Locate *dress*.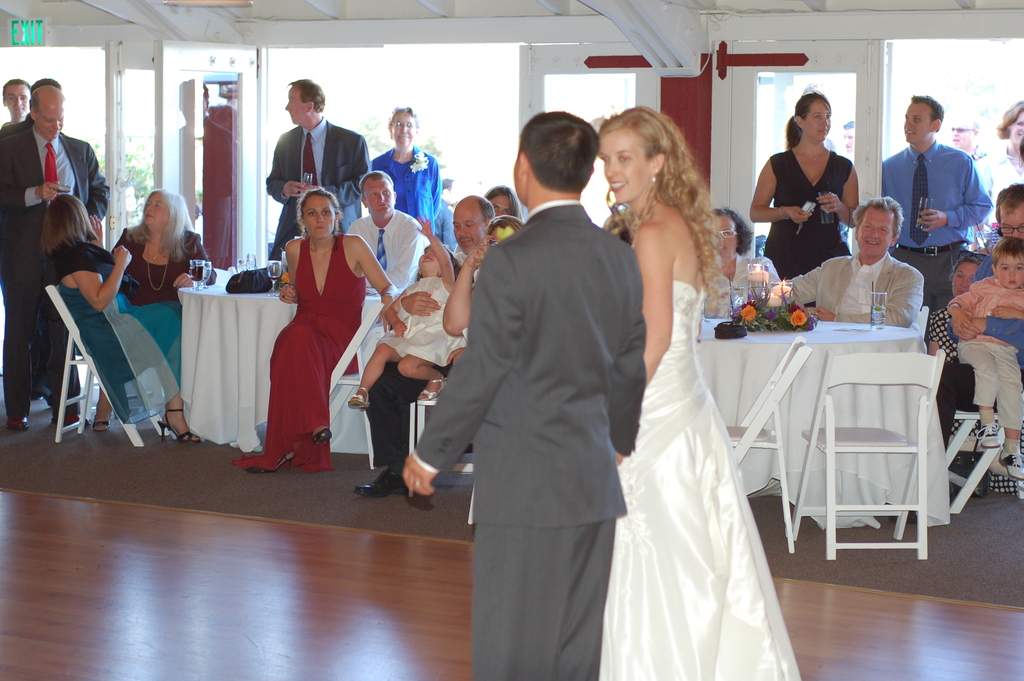
Bounding box: bbox=[374, 273, 472, 368].
